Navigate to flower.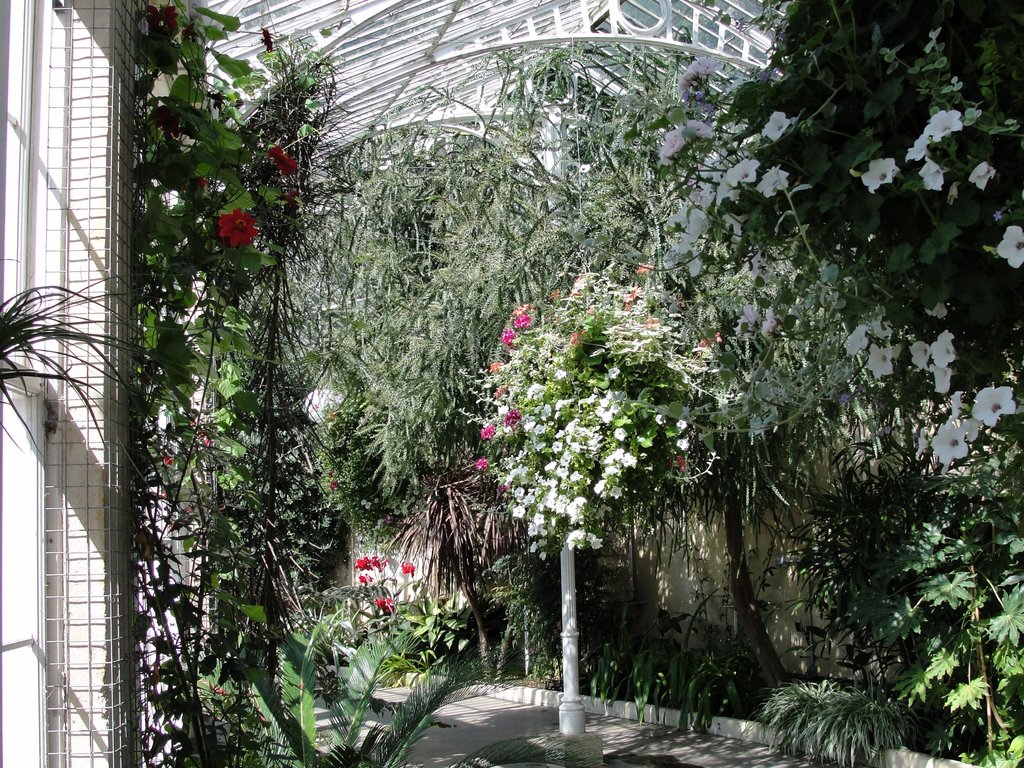
Navigation target: box(401, 562, 417, 568).
